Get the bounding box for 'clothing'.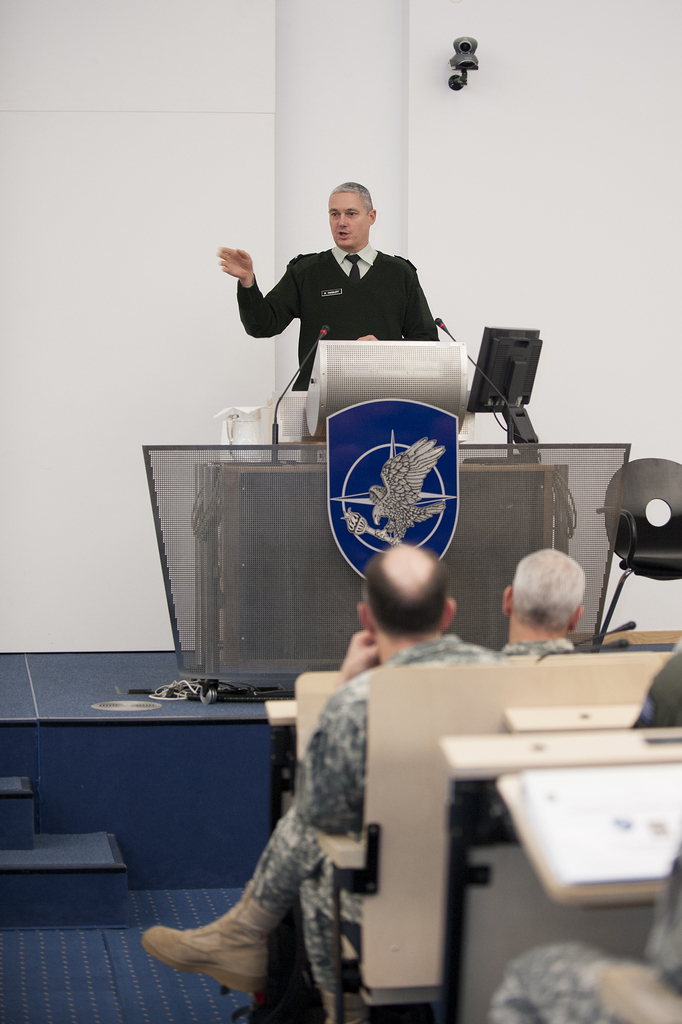
x1=239 y1=630 x2=500 y2=1005.
